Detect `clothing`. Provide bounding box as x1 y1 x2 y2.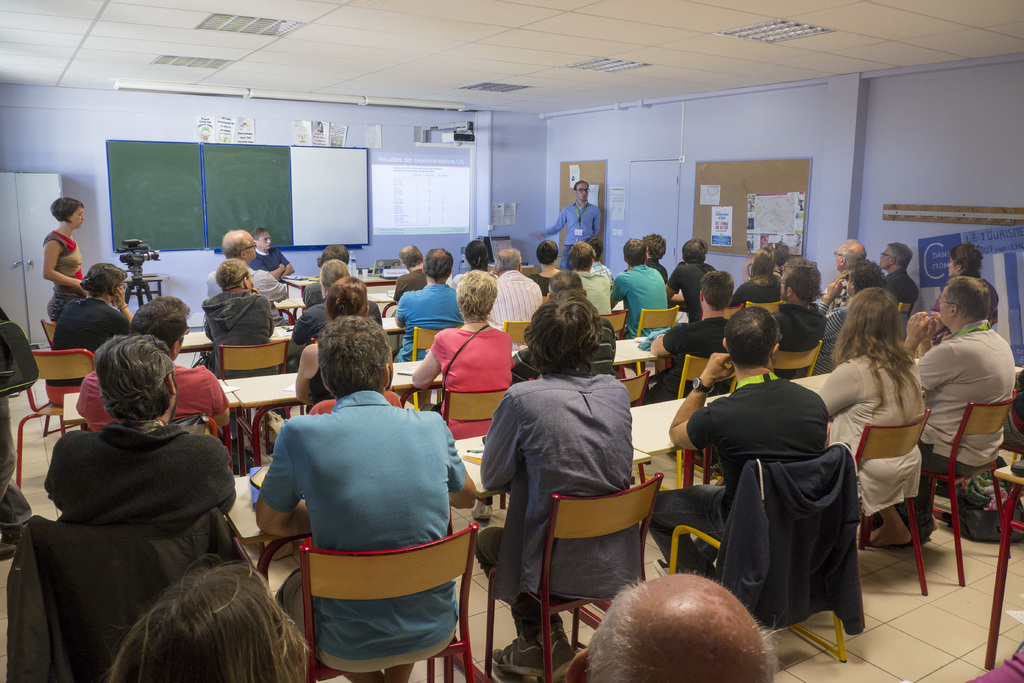
908 318 1009 523.
